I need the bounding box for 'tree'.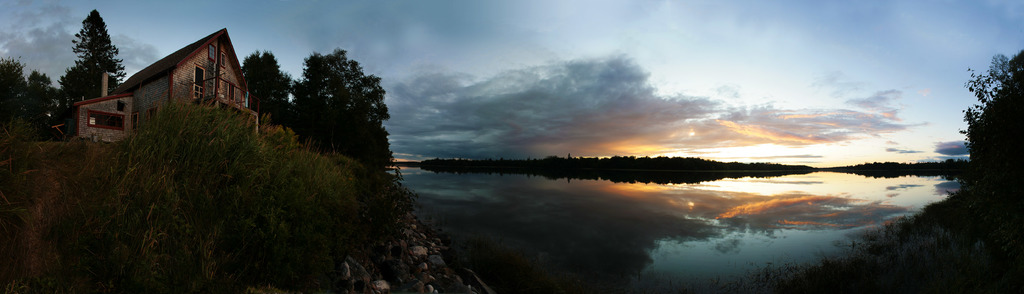
Here it is: [x1=1, y1=4, x2=119, y2=131].
